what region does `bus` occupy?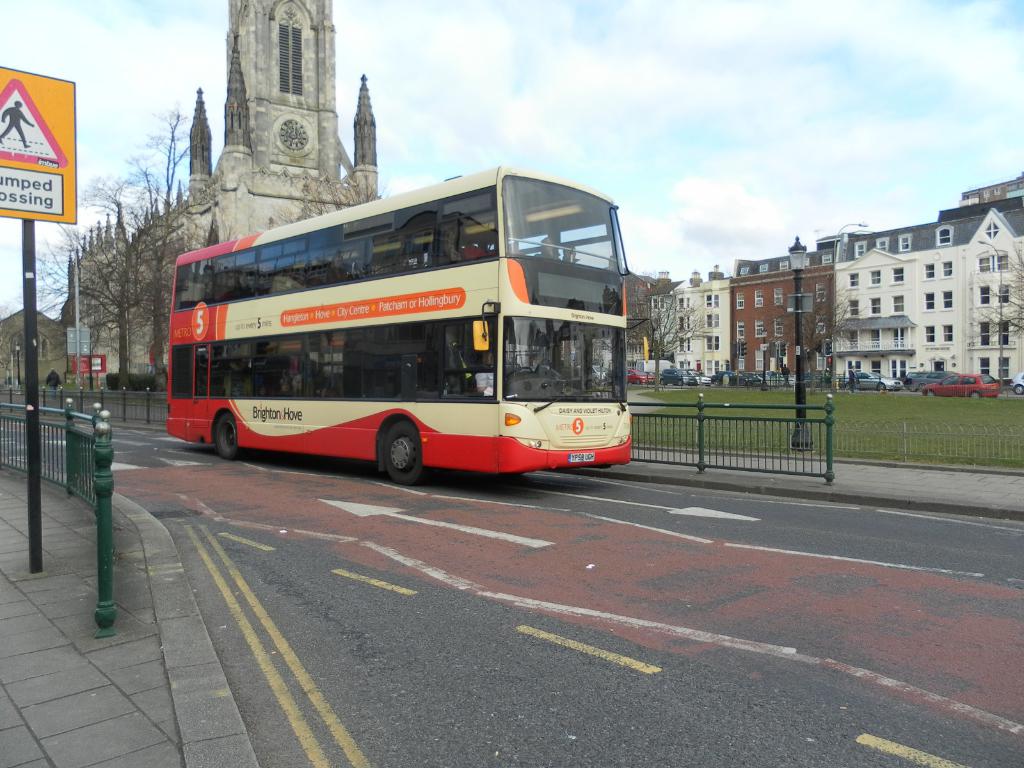
<region>167, 163, 635, 493</region>.
